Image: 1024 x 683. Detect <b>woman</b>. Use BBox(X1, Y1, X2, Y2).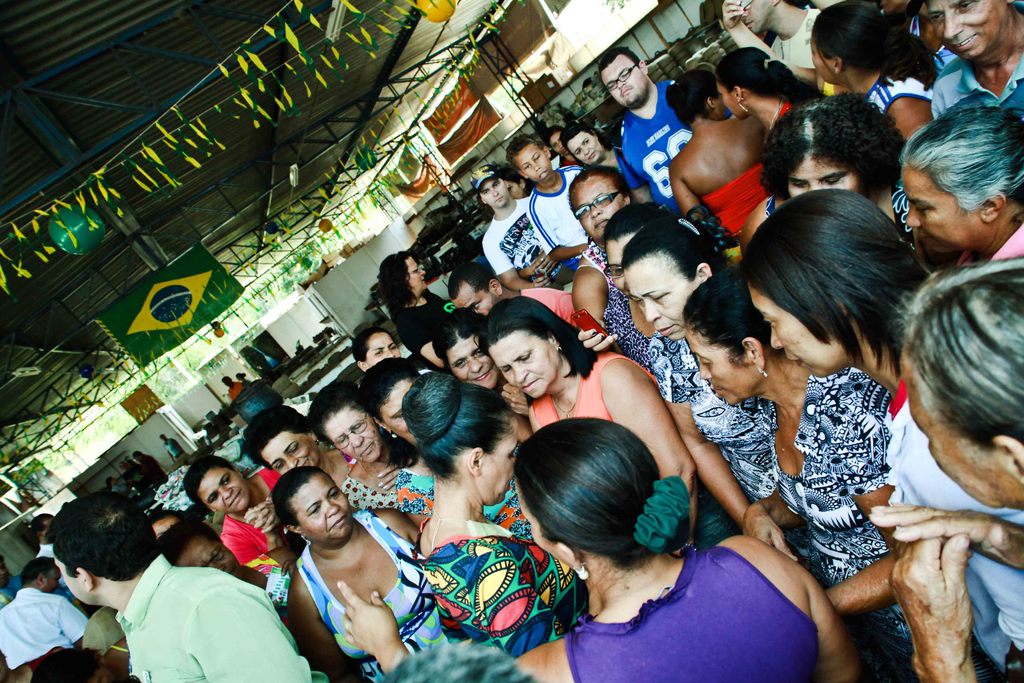
BBox(312, 383, 400, 509).
